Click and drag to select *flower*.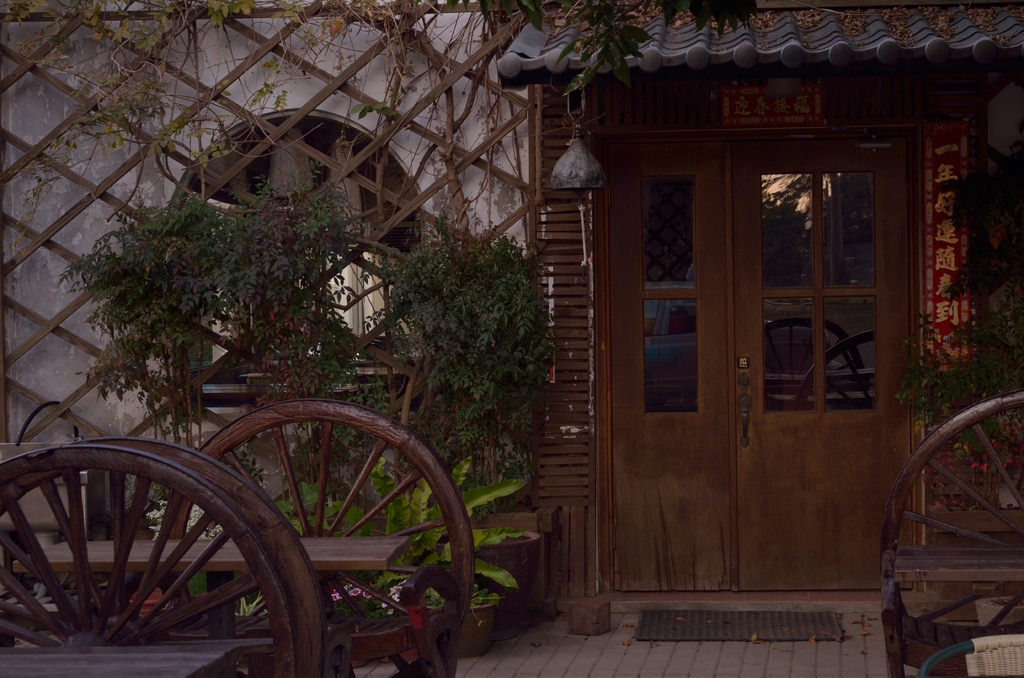
Selection: <region>360, 591, 372, 599</region>.
